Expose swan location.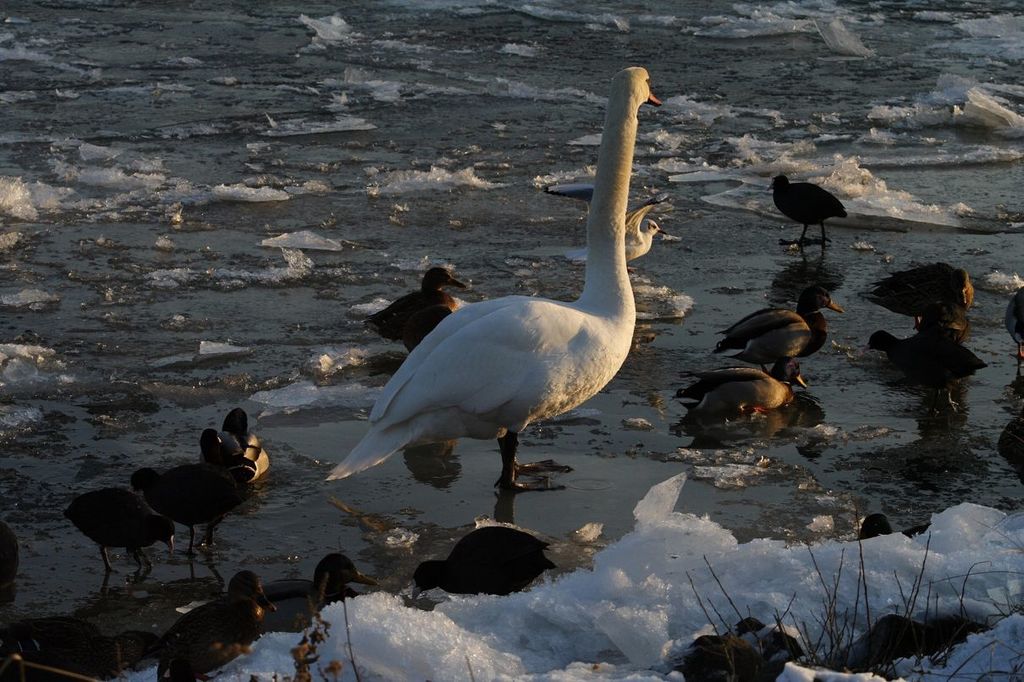
Exposed at bbox=[710, 283, 846, 367].
